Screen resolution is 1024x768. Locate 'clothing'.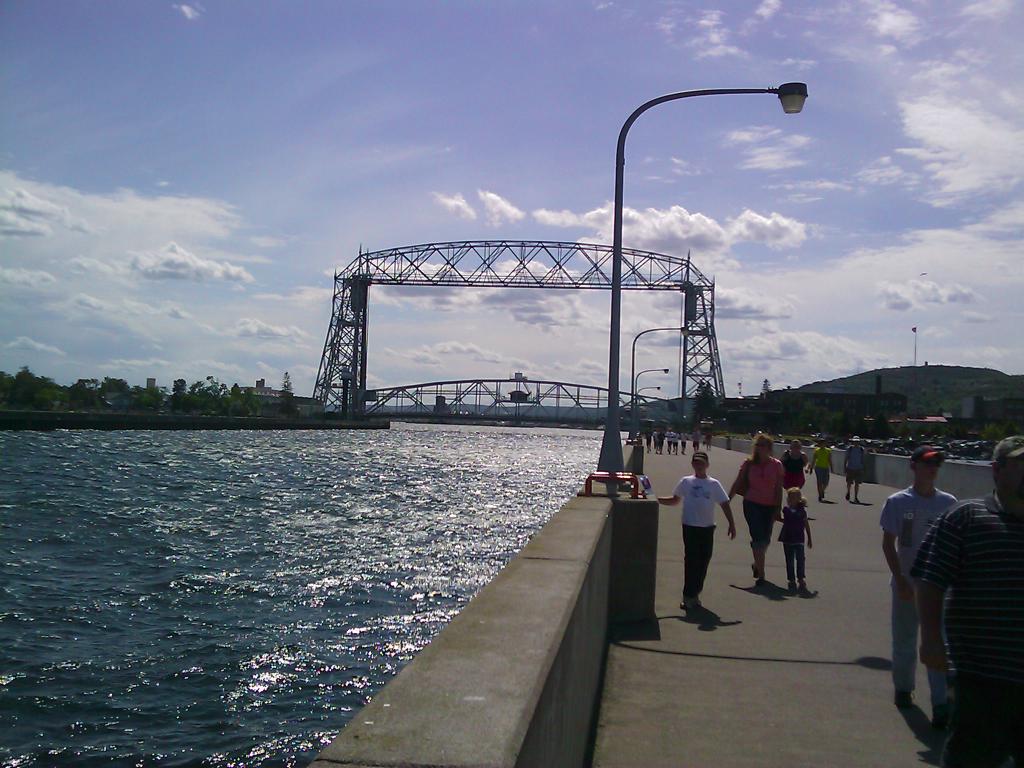
region(705, 433, 711, 448).
